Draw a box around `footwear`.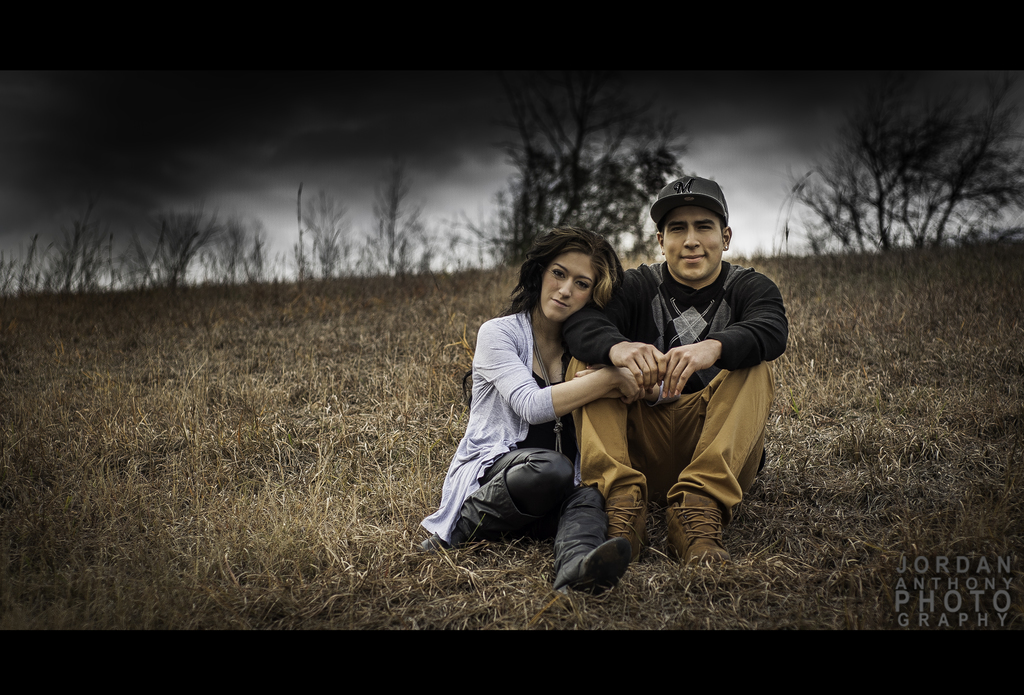
401, 475, 508, 580.
